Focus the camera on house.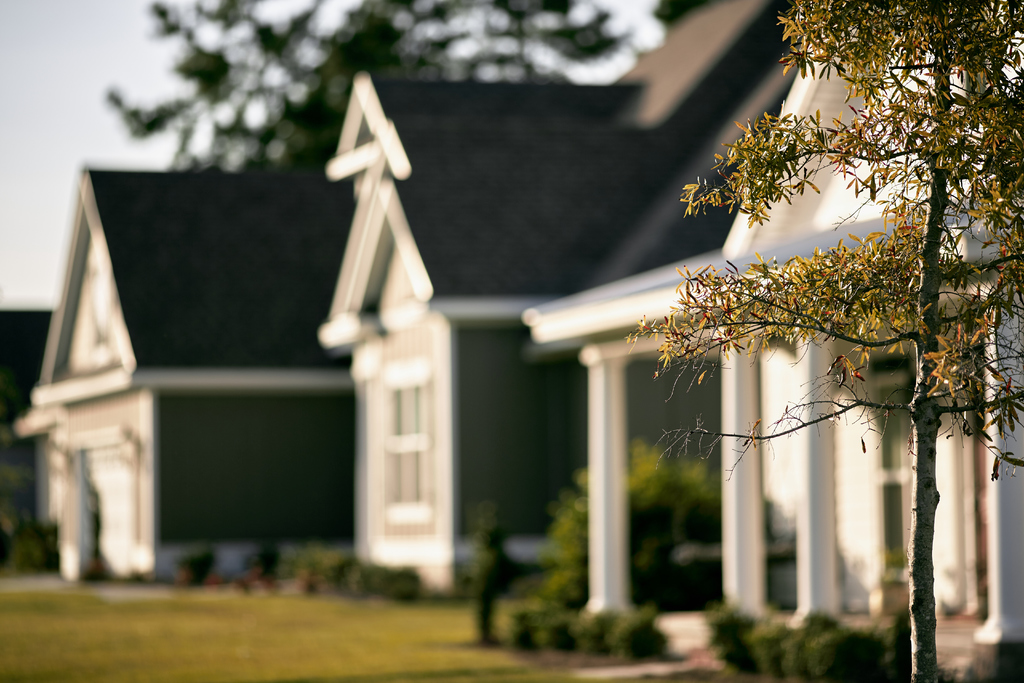
Focus region: 312:0:1023:682.
